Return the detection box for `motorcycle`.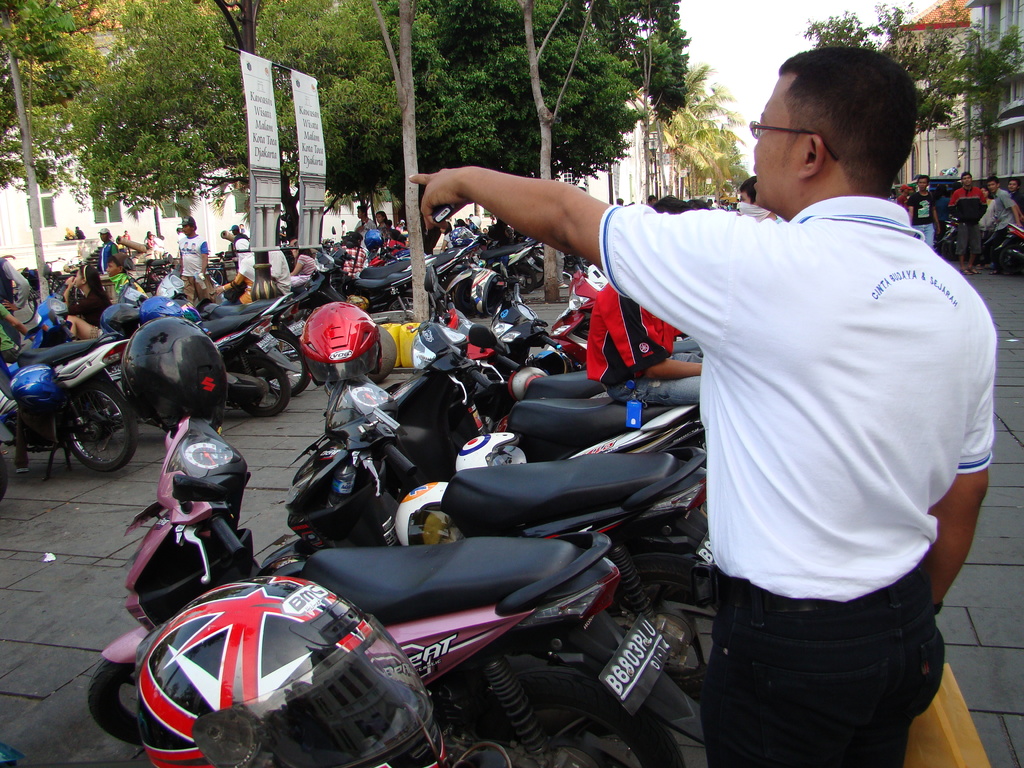
select_region(9, 300, 134, 481).
